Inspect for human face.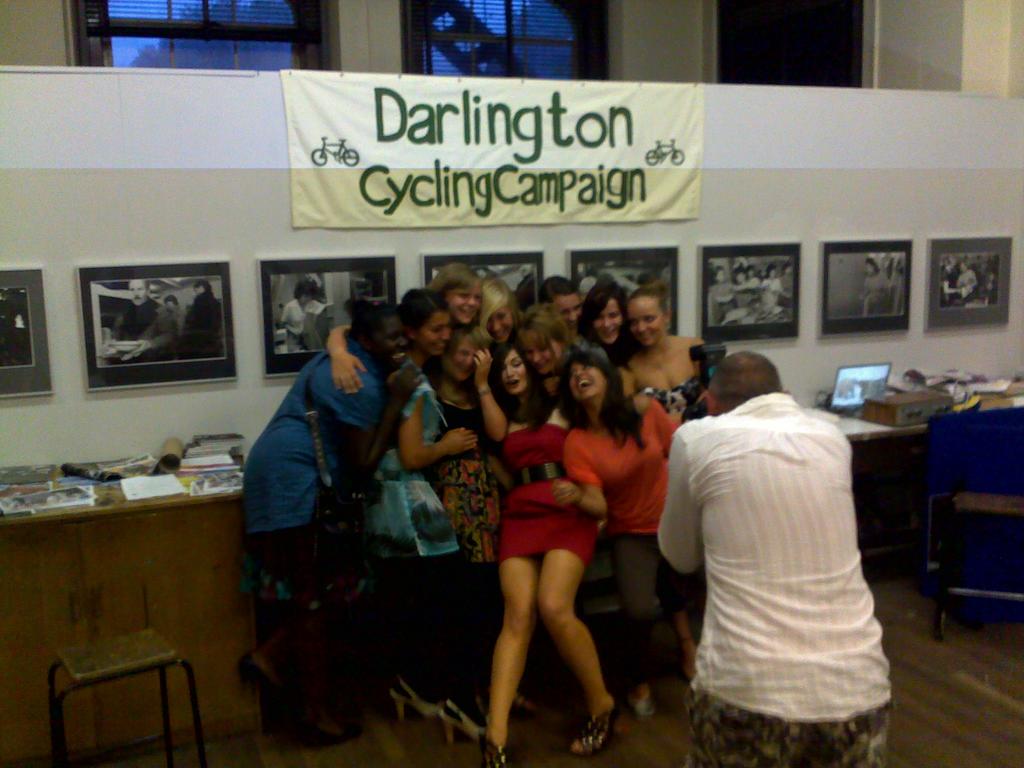
Inspection: 488, 305, 513, 341.
